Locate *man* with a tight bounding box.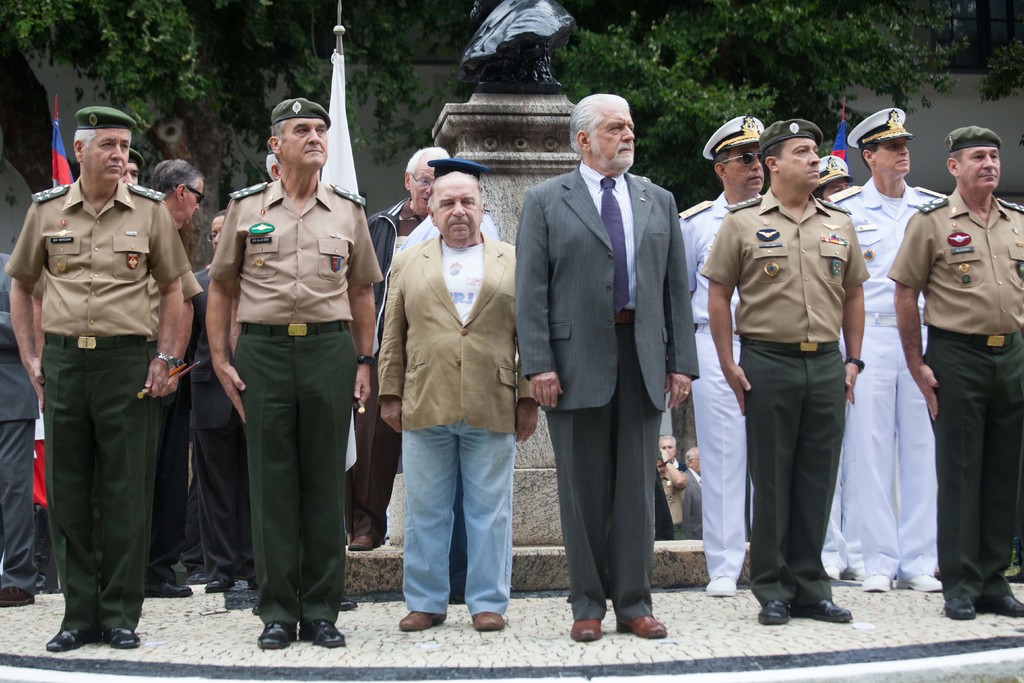
7/104/196/652.
